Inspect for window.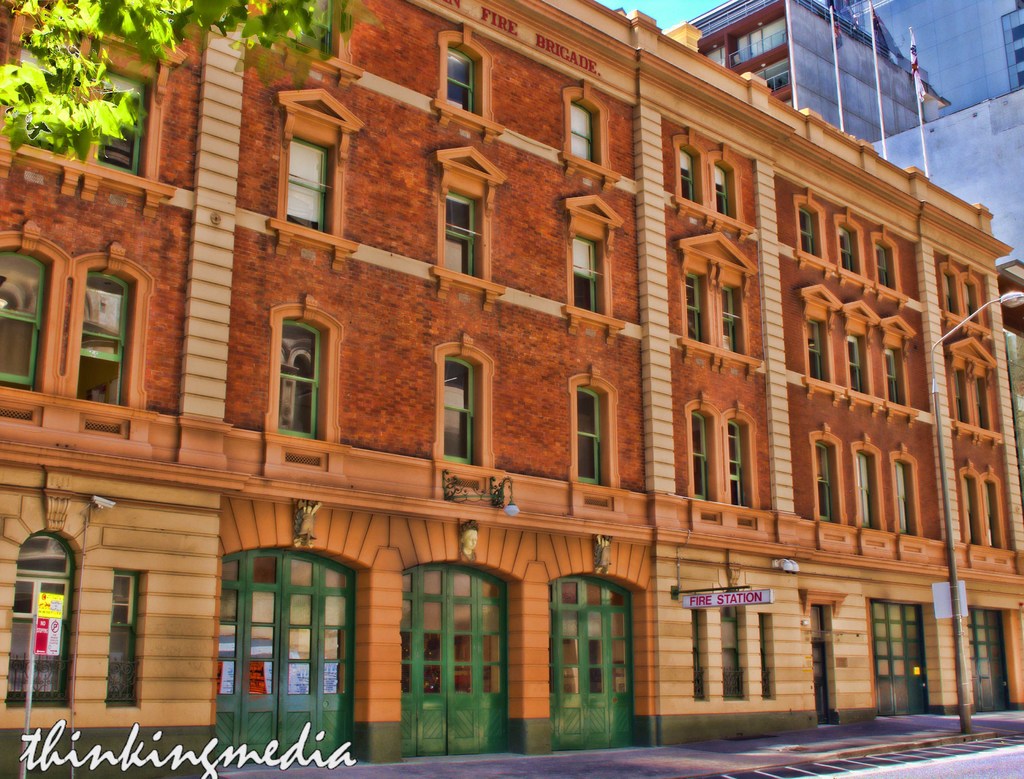
Inspection: [987, 482, 994, 539].
